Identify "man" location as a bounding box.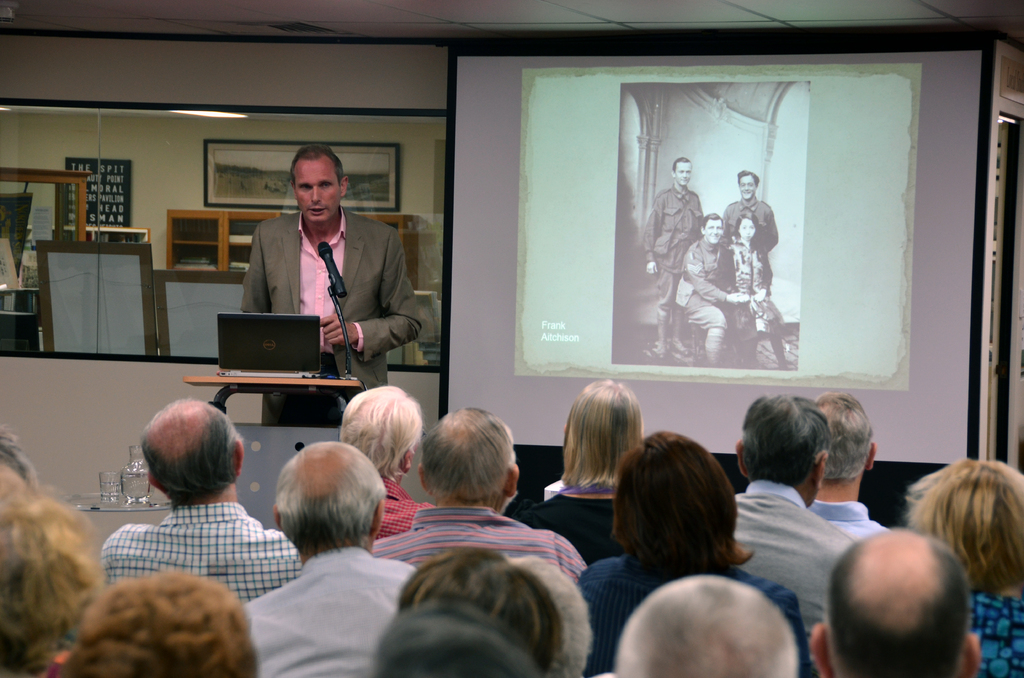
<region>813, 532, 986, 677</region>.
